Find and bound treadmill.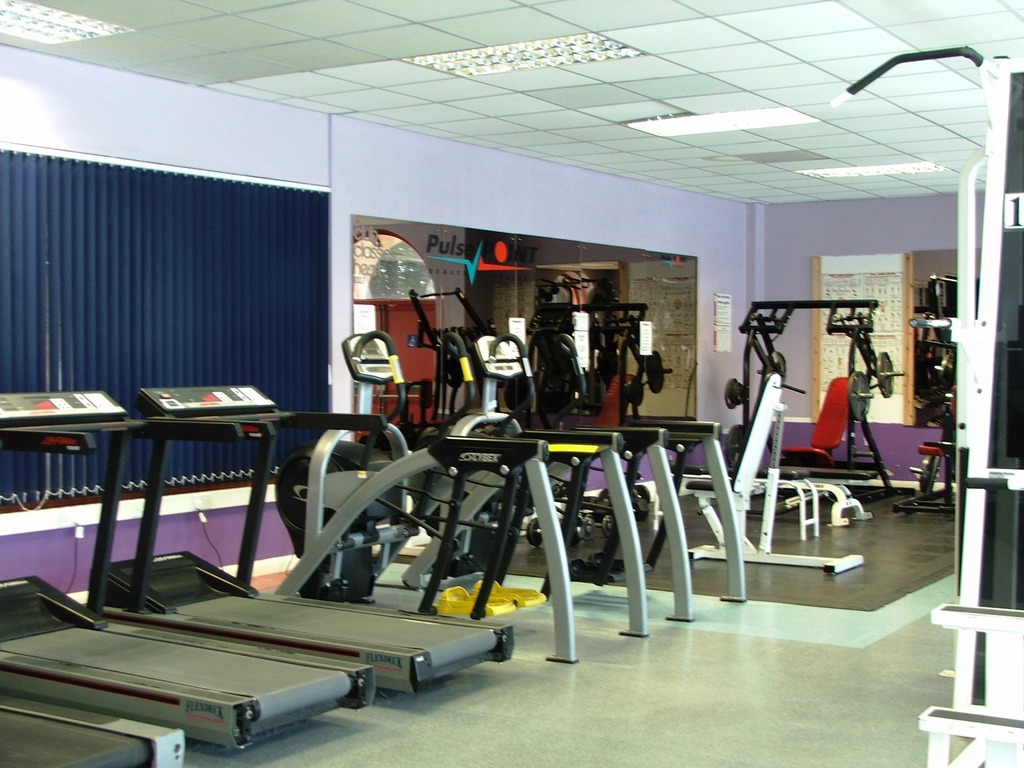
Bound: bbox(0, 701, 186, 767).
